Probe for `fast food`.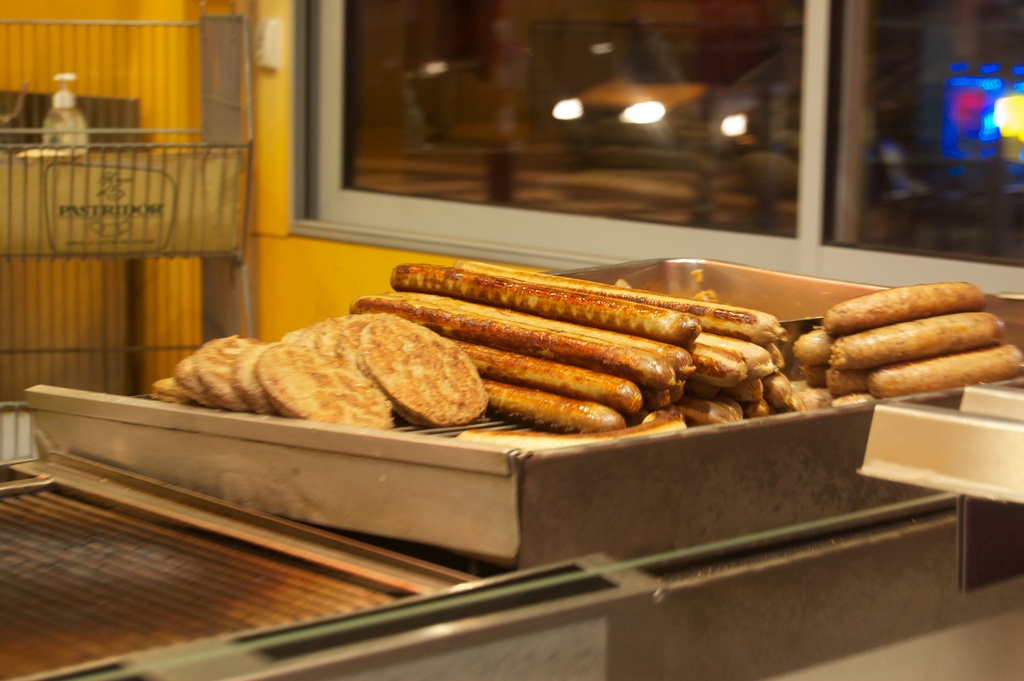
Probe result: (12,249,987,482).
